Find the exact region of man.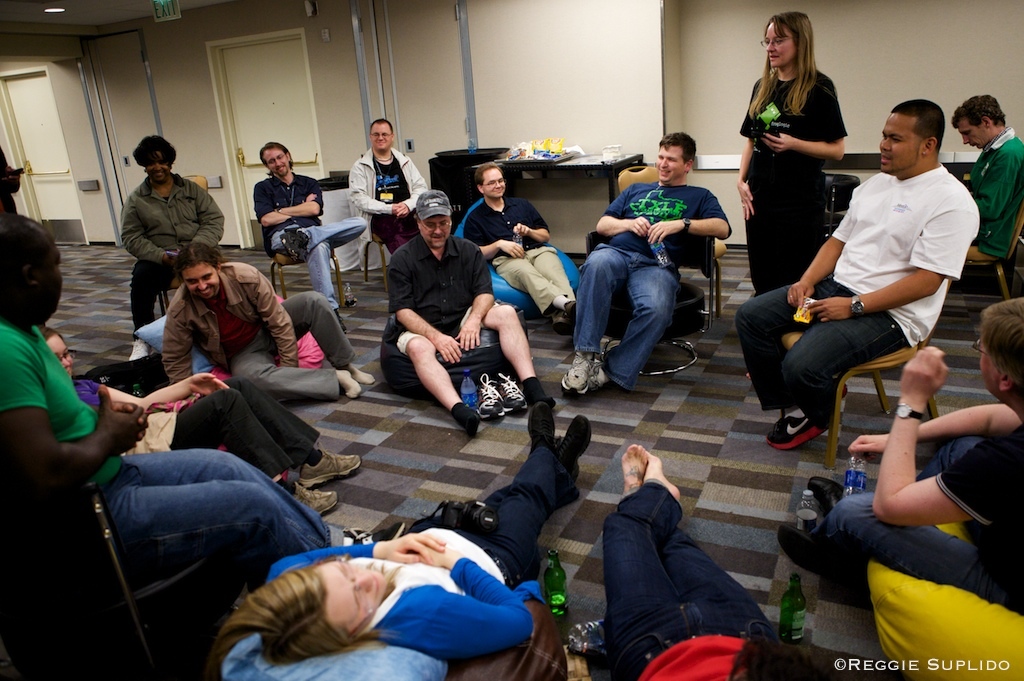
Exact region: x1=555 y1=130 x2=735 y2=400.
